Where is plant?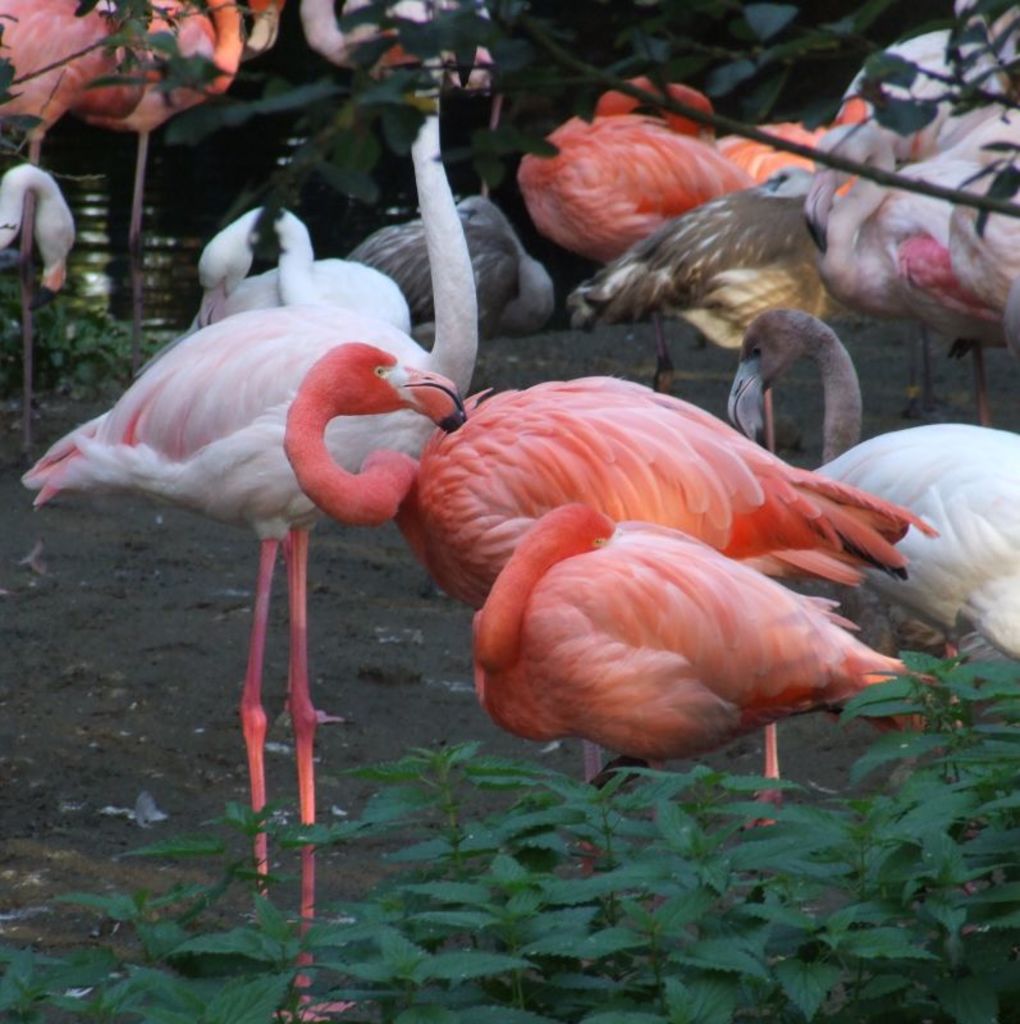
(0, 262, 170, 424).
